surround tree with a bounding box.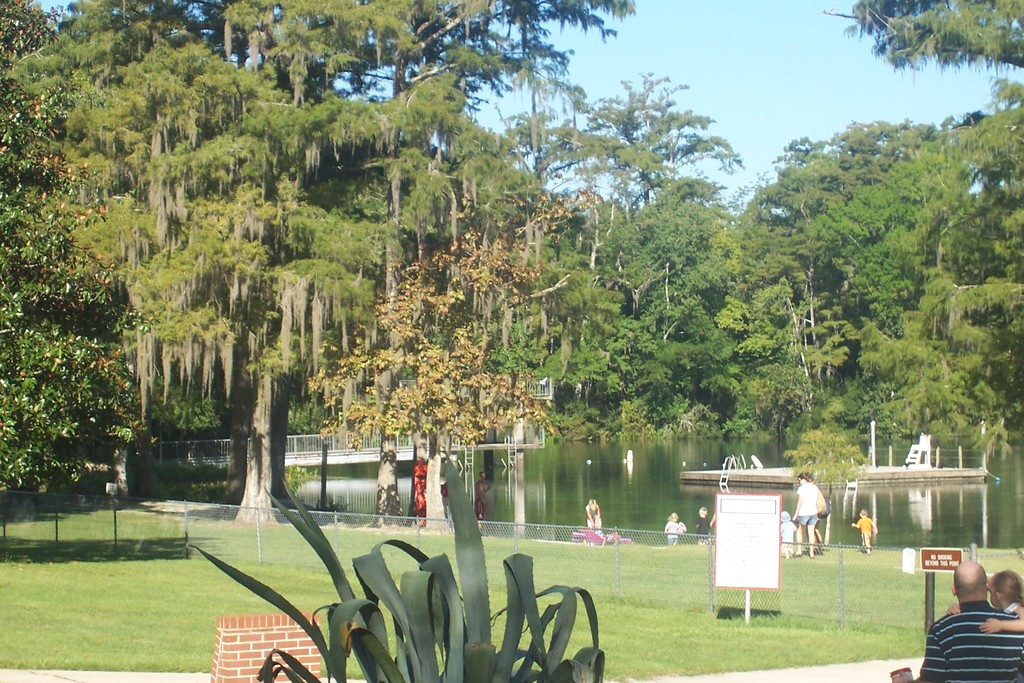
box=[0, 0, 147, 493].
